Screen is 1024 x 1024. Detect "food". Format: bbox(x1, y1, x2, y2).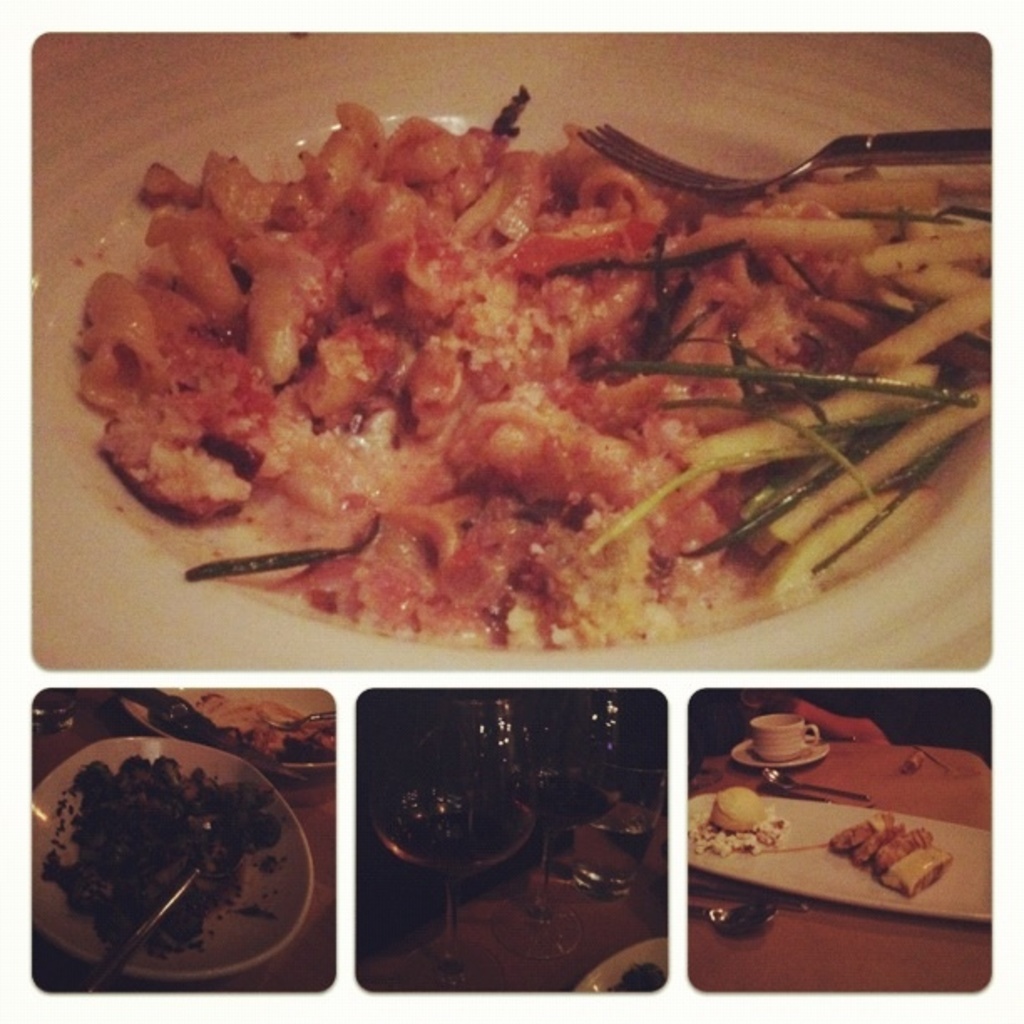
bbox(827, 808, 950, 895).
